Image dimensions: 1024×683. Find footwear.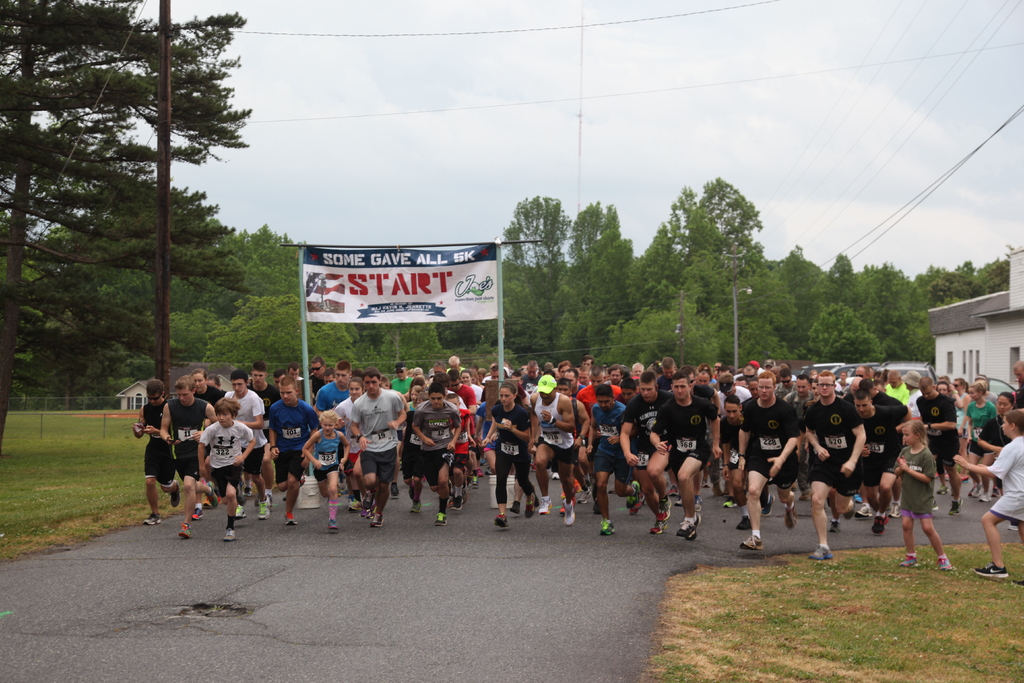
[221,531,237,540].
